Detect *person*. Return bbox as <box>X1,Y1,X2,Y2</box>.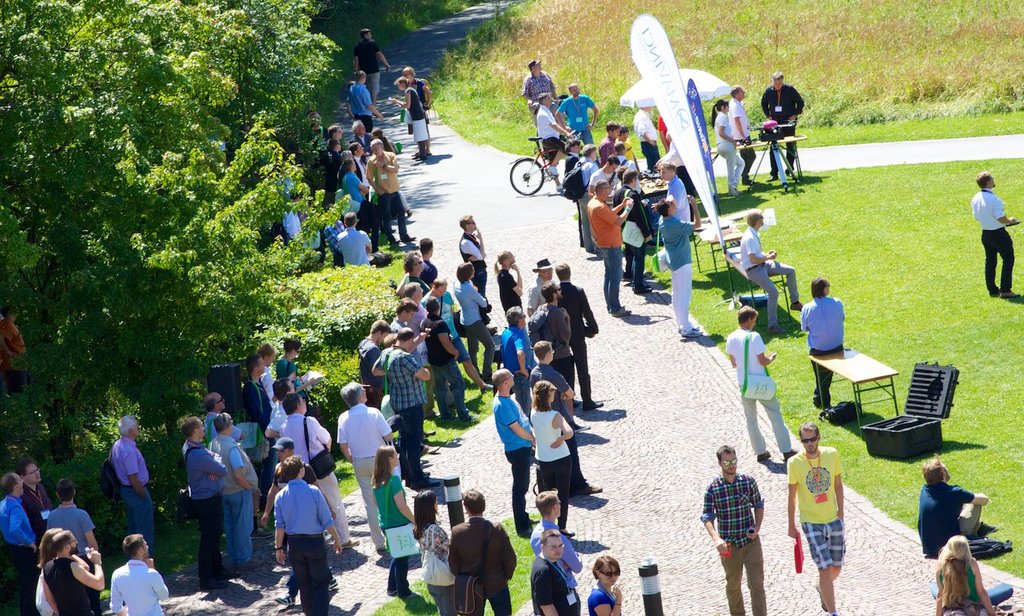
<box>428,265,500,393</box>.
